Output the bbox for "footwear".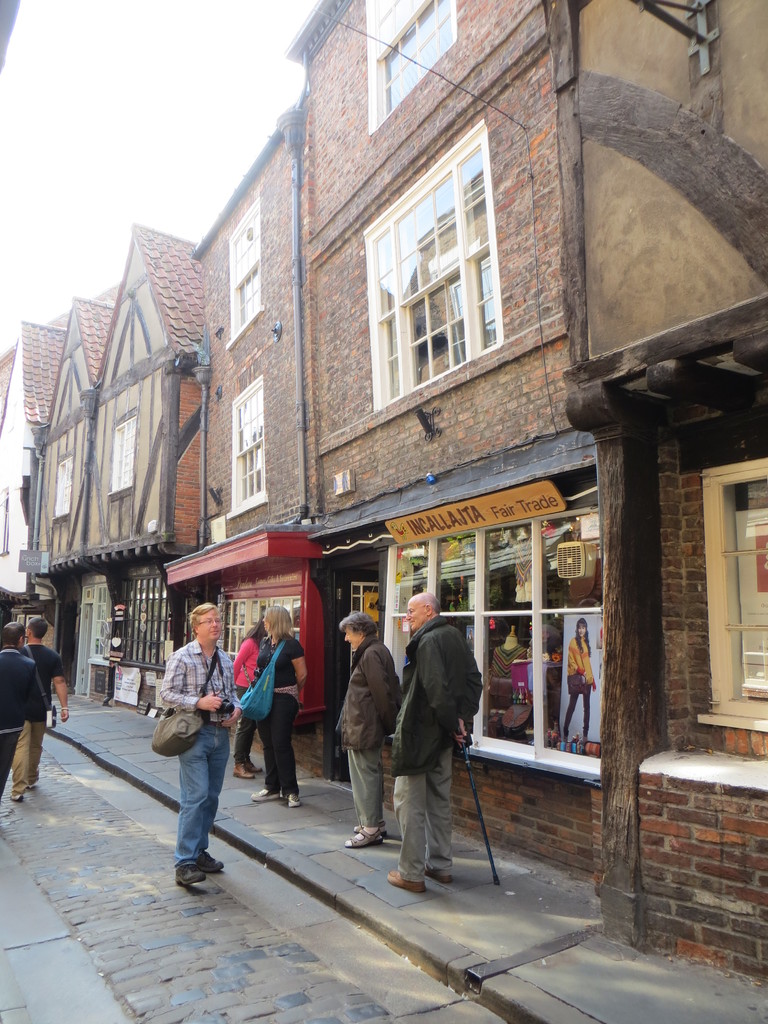
<region>243, 756, 264, 777</region>.
